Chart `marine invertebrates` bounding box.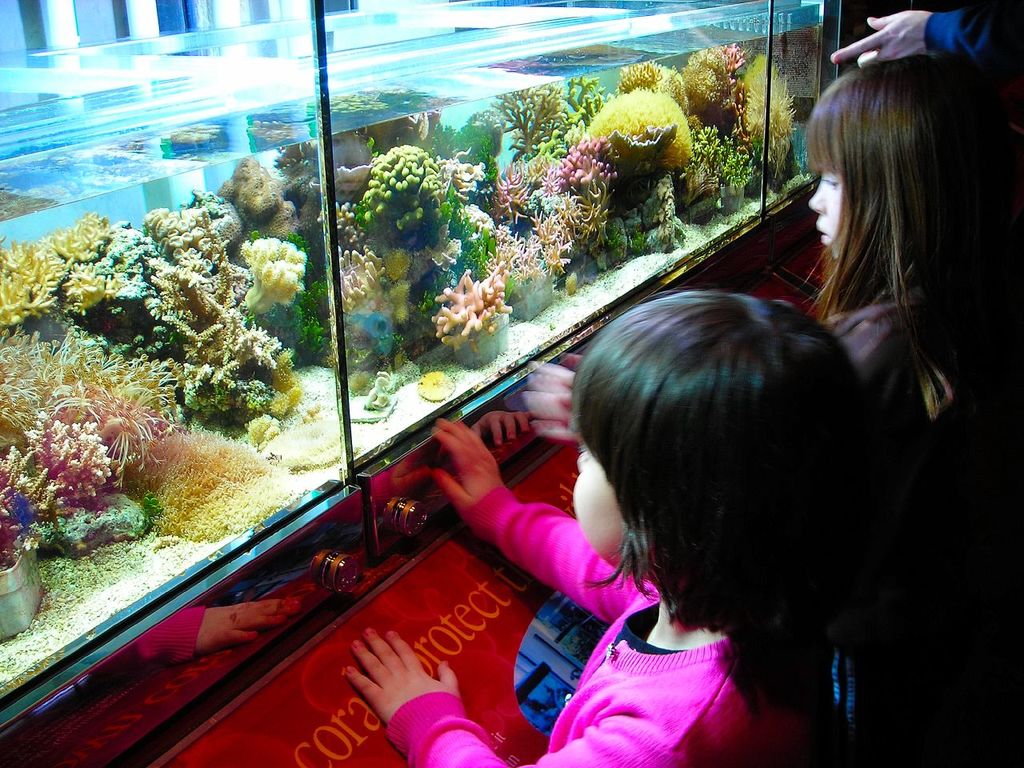
Charted: crop(504, 217, 552, 282).
